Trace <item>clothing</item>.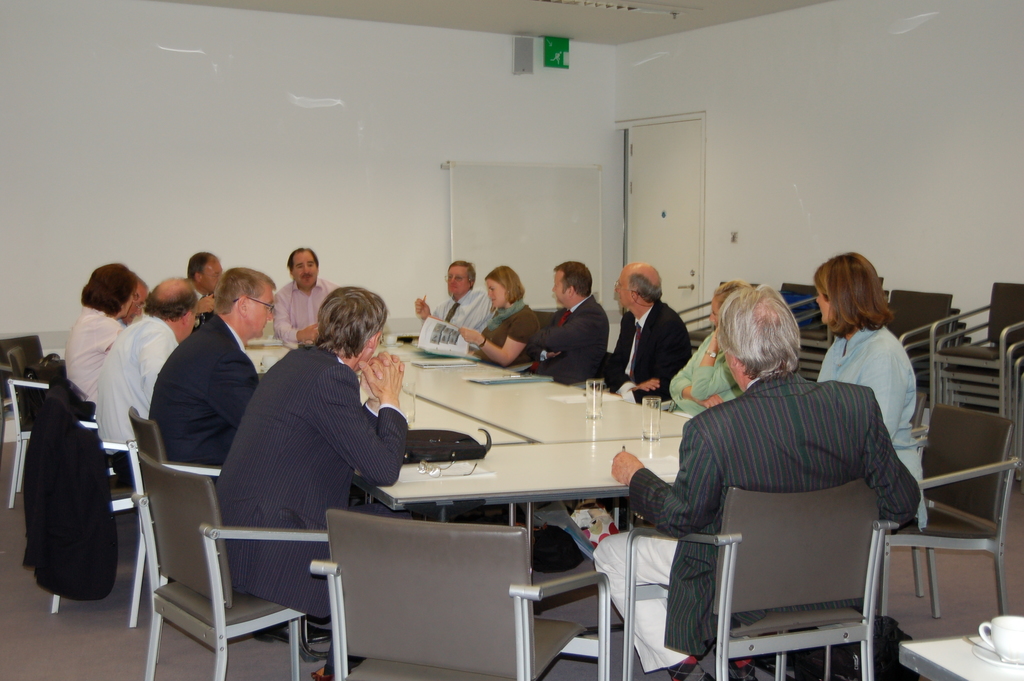
Traced to box=[528, 293, 605, 381].
